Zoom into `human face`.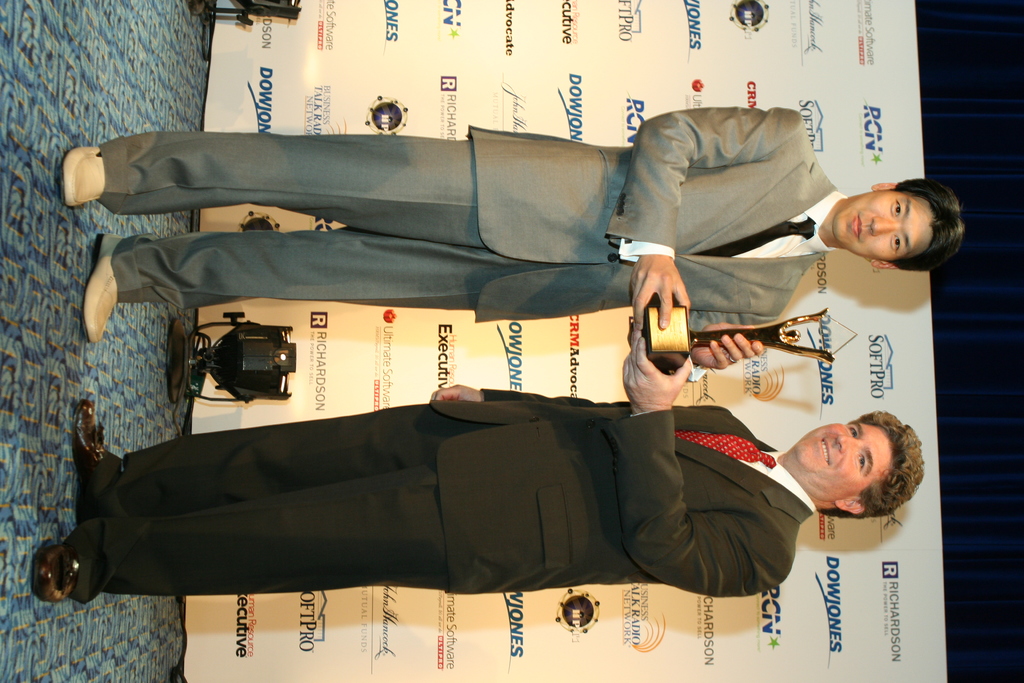
Zoom target: box=[833, 189, 934, 259].
